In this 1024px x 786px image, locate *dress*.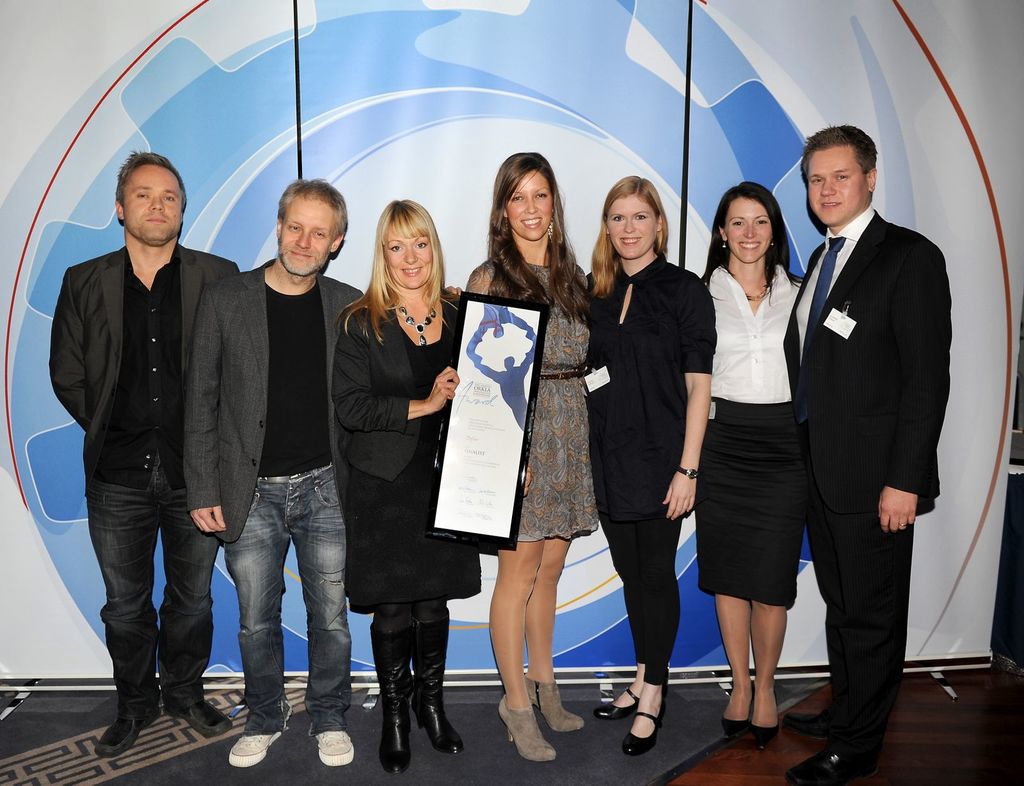
Bounding box: 699/256/805/610.
